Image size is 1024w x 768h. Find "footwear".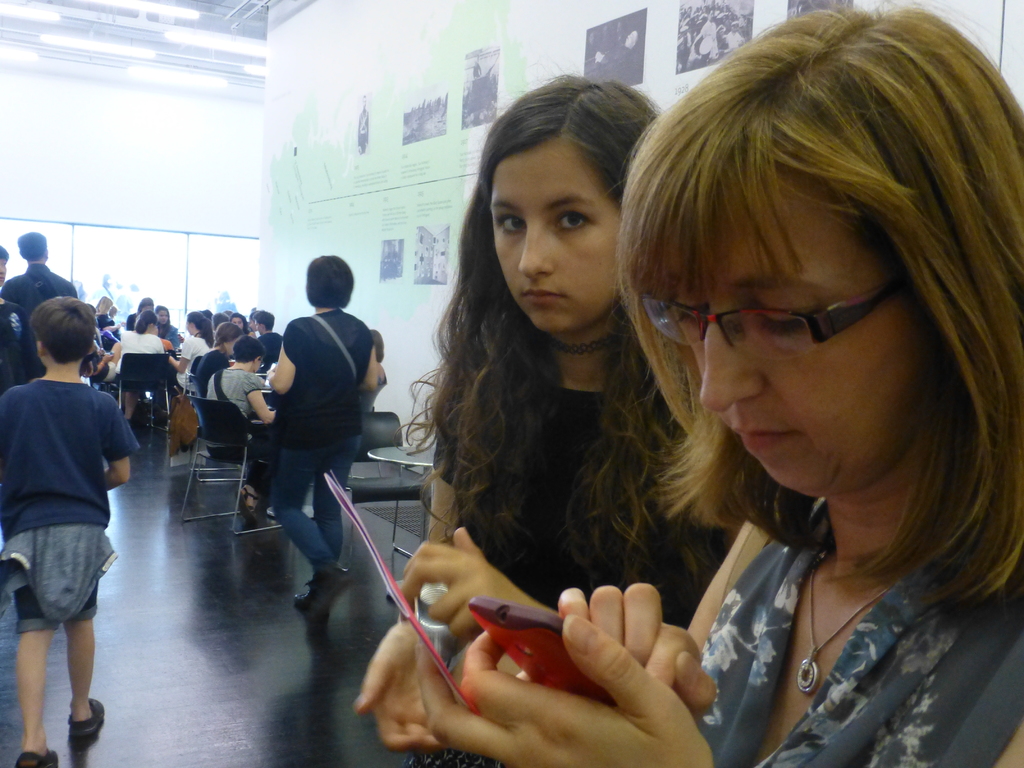
[x1=266, y1=507, x2=275, y2=517].
